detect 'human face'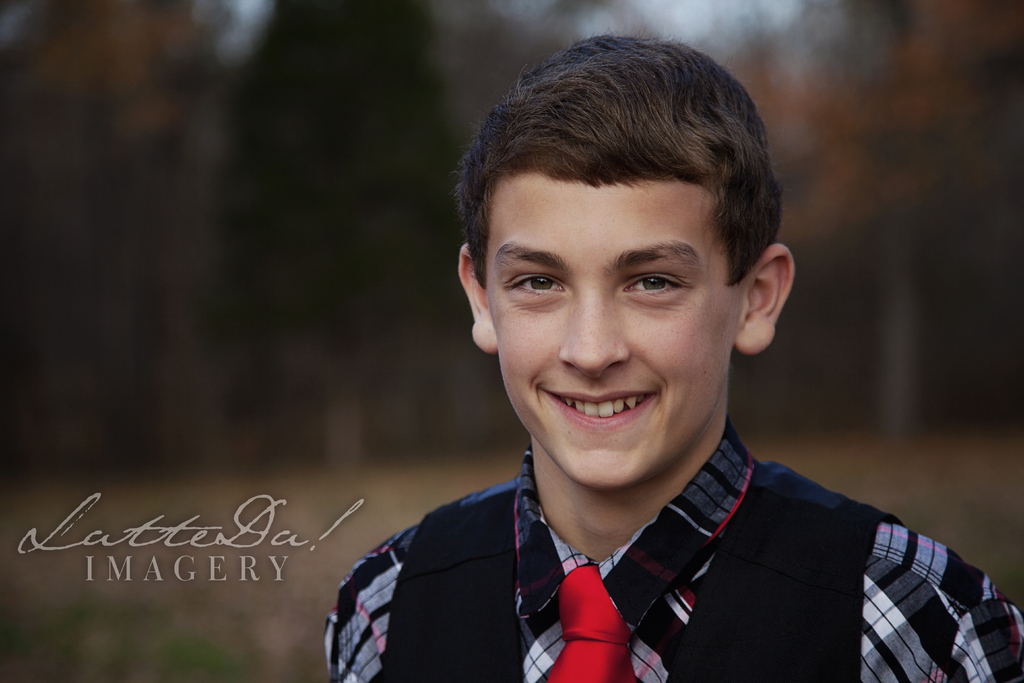
bbox=(480, 181, 742, 491)
